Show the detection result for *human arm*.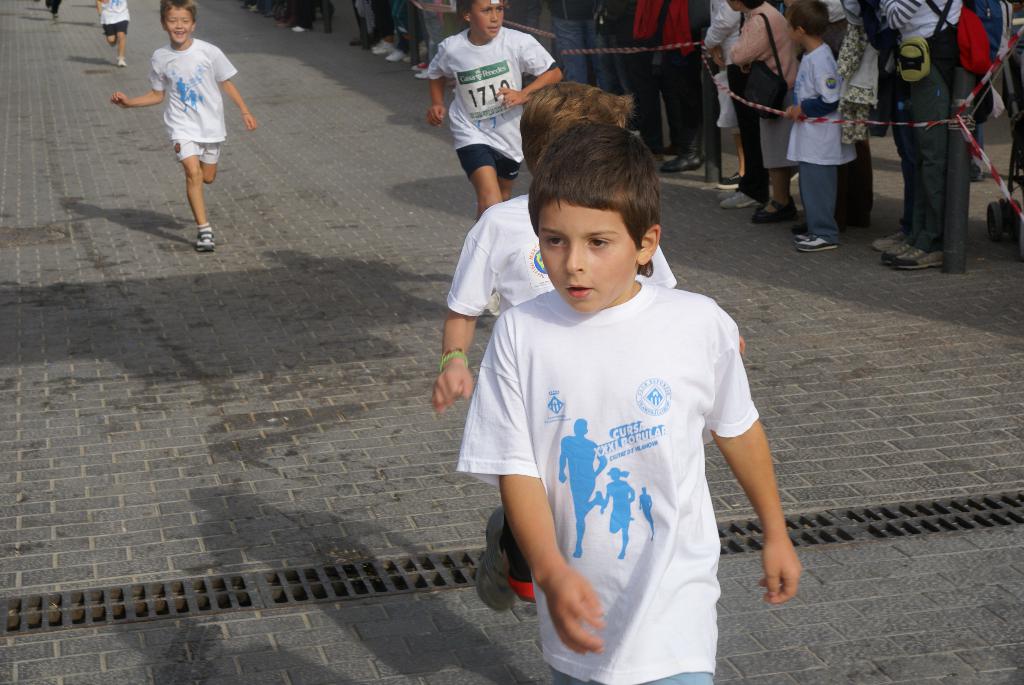
[x1=210, y1=38, x2=261, y2=135].
